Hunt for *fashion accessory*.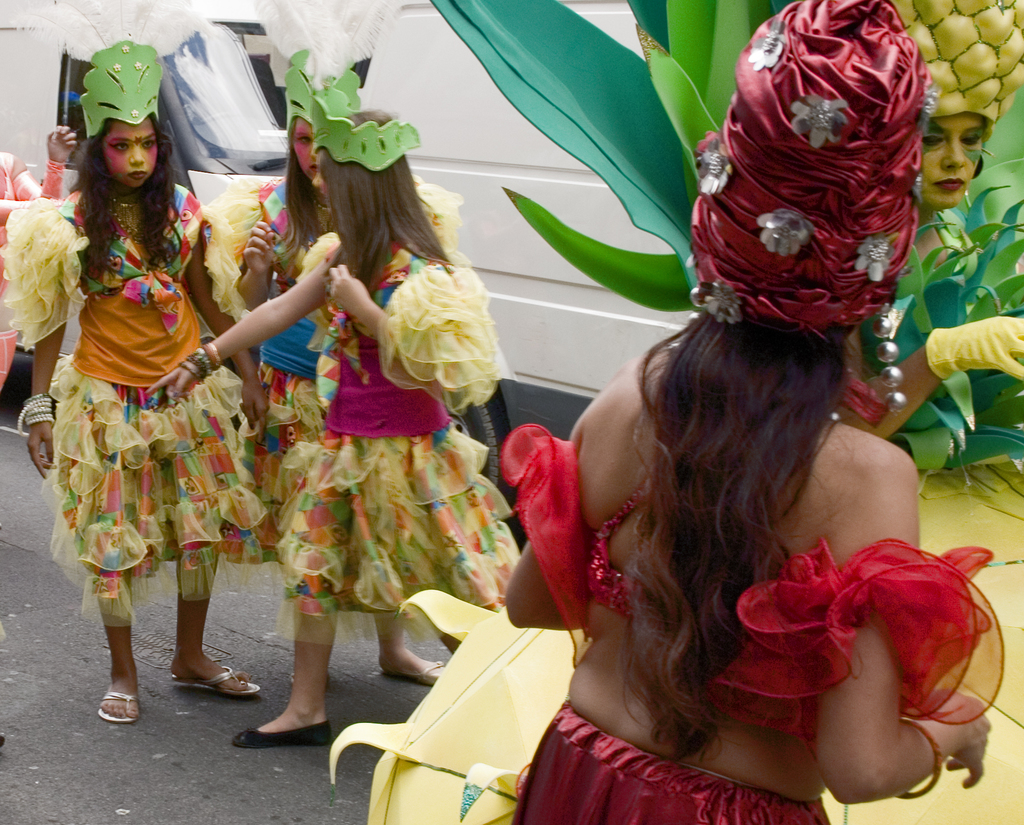
Hunted down at 232:728:334:744.
